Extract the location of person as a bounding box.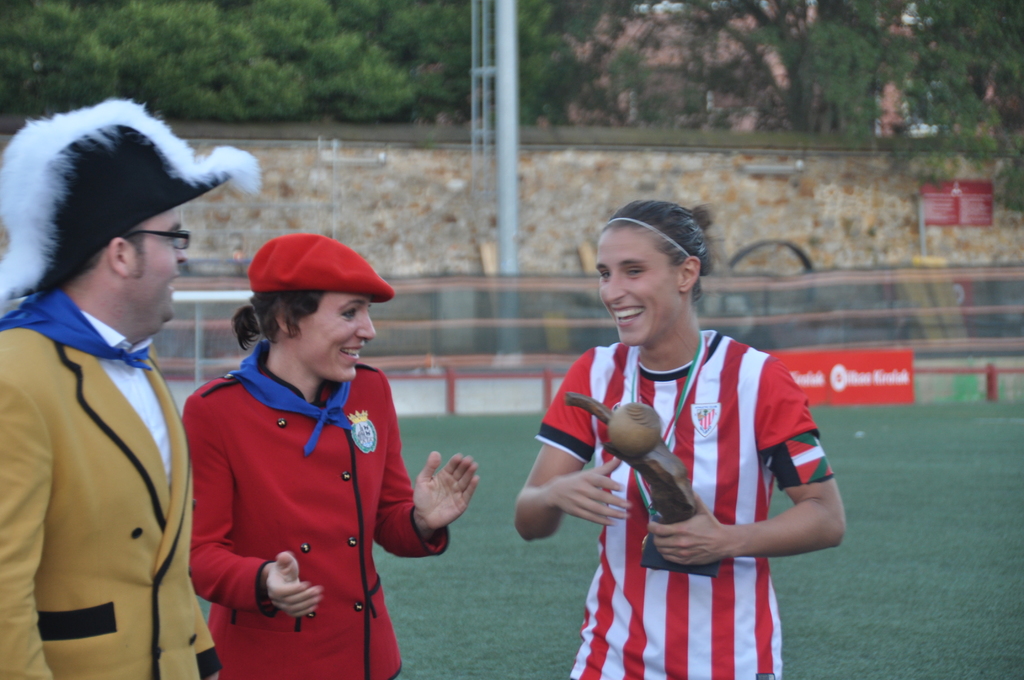
[x1=514, y1=200, x2=844, y2=679].
